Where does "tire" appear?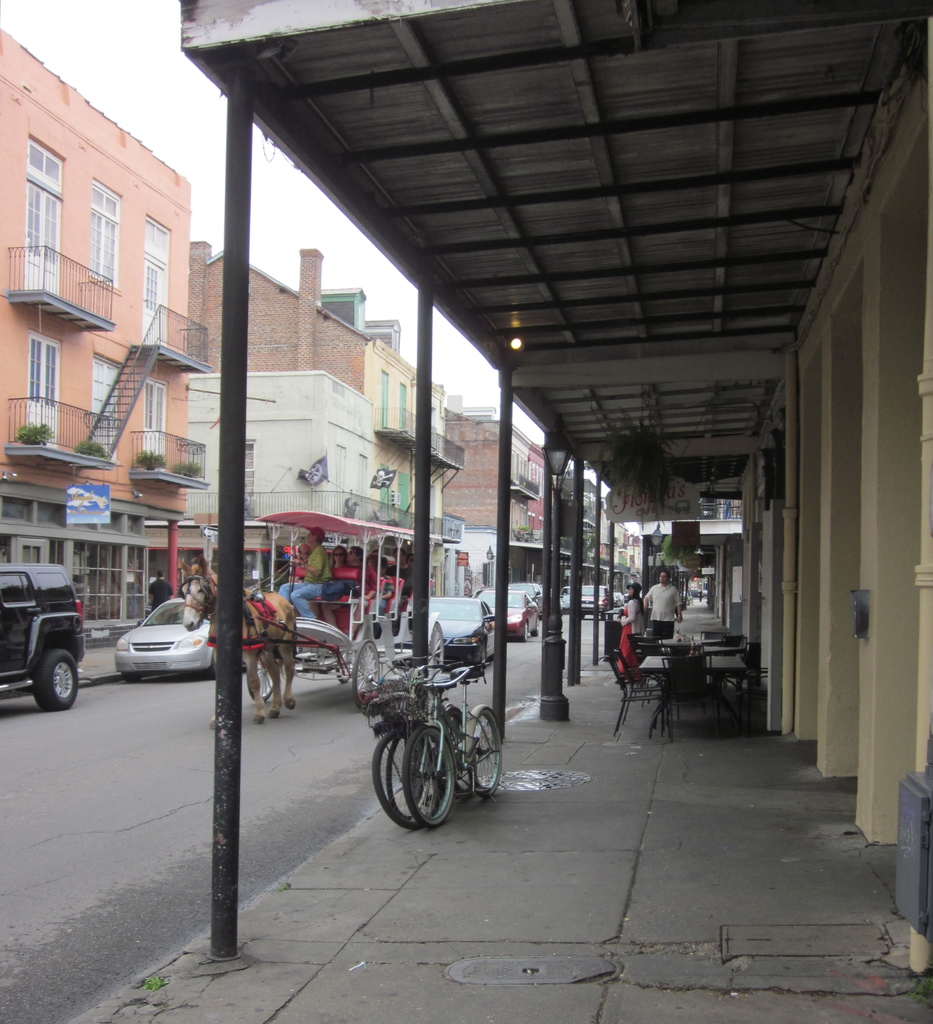
Appears at <box>117,669,141,689</box>.
